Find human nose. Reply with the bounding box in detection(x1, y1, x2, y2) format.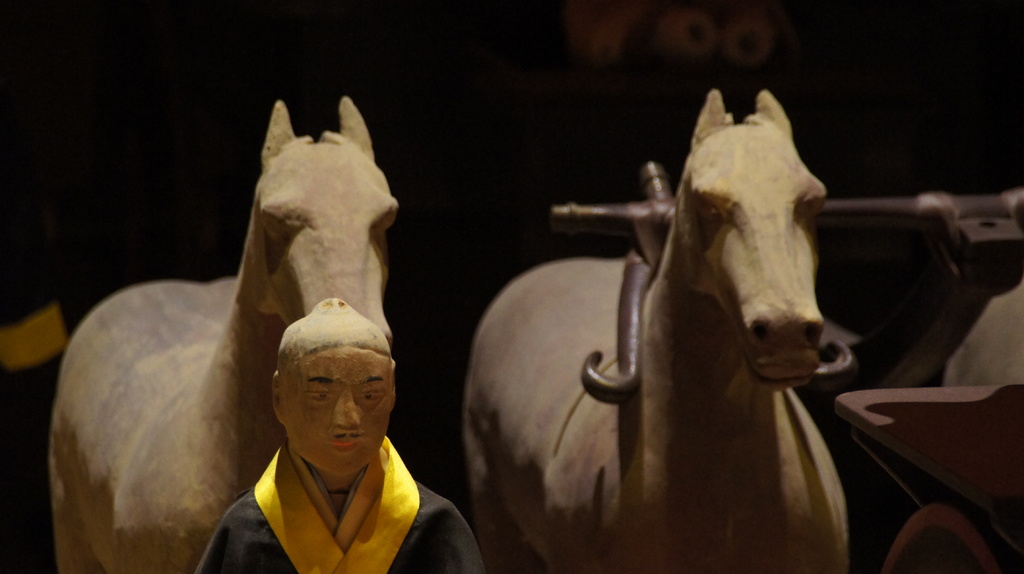
detection(332, 390, 360, 430).
